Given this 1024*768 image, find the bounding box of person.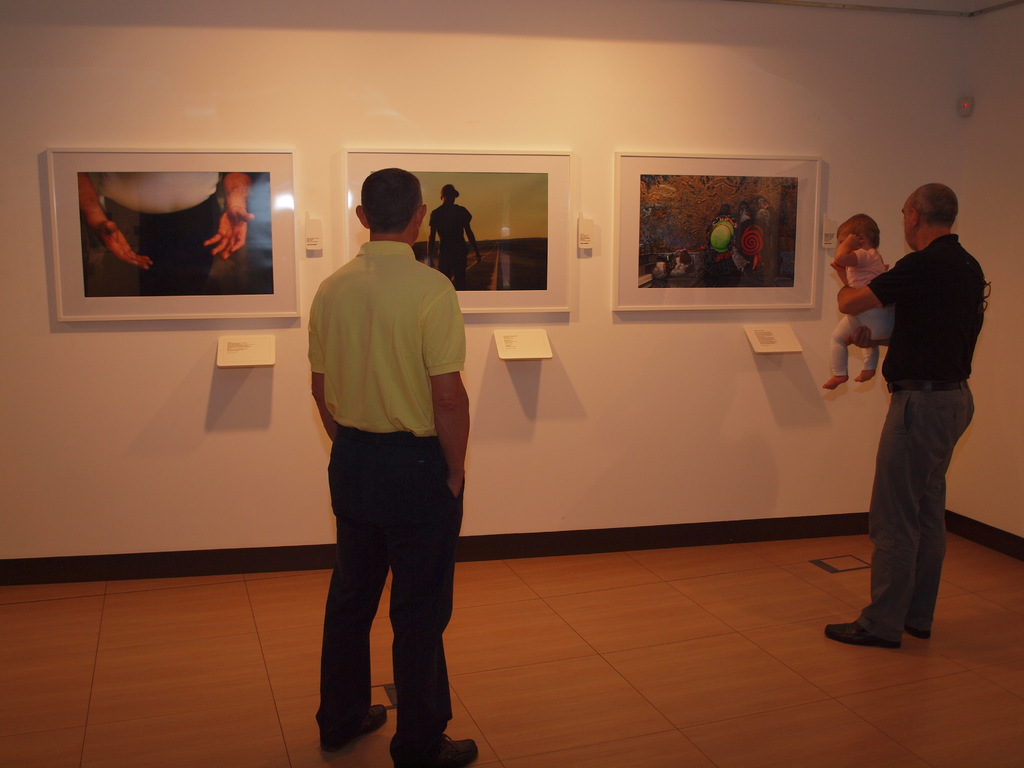
[821,213,895,392].
